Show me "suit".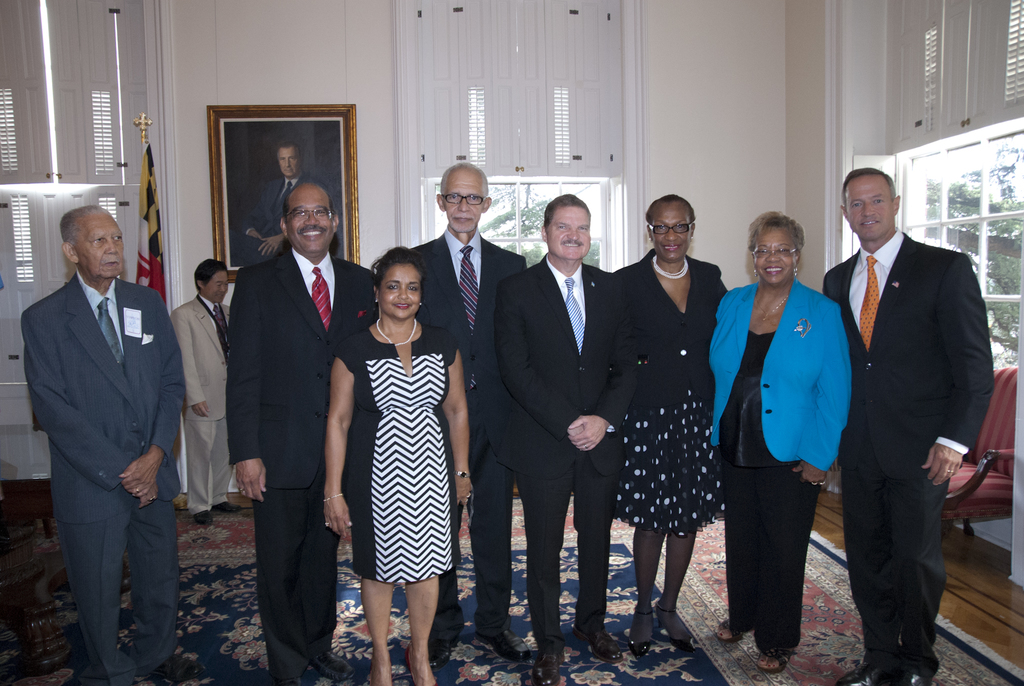
"suit" is here: detection(406, 231, 529, 637).
